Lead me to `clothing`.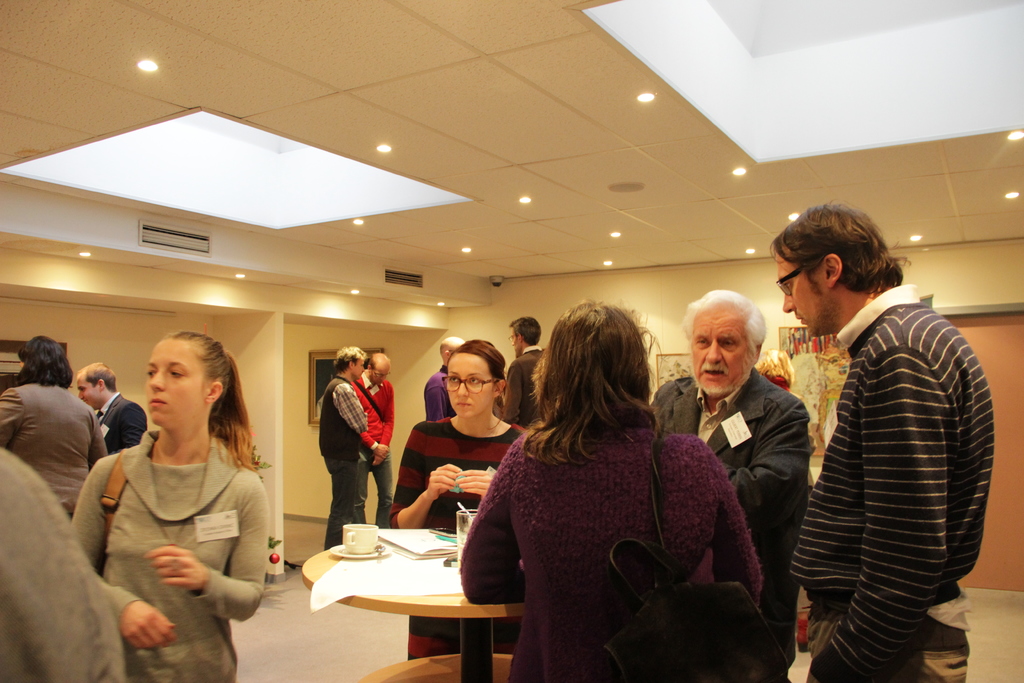
Lead to [492, 345, 538, 434].
